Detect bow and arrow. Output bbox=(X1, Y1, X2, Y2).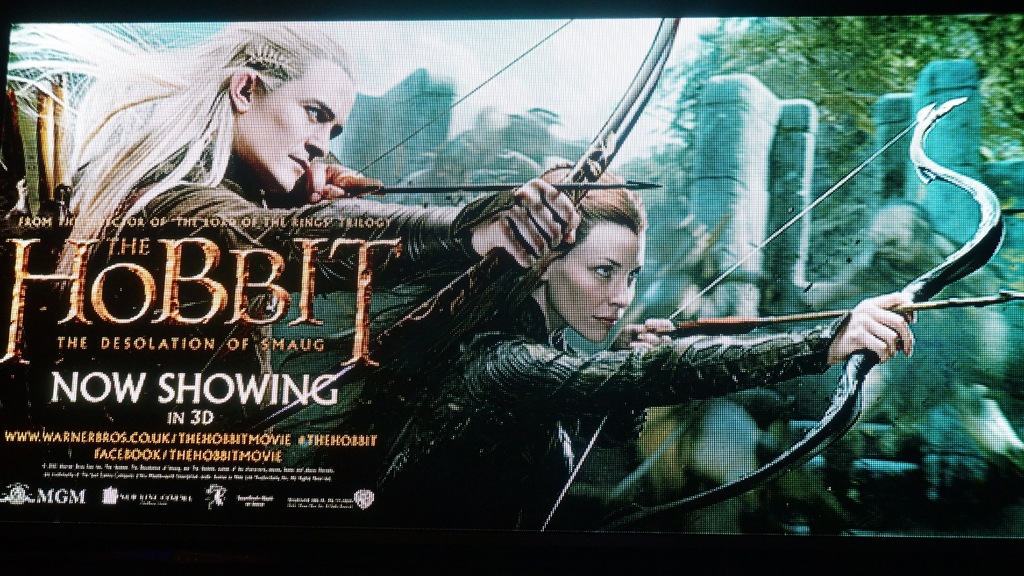
bbox=(542, 95, 1023, 534).
